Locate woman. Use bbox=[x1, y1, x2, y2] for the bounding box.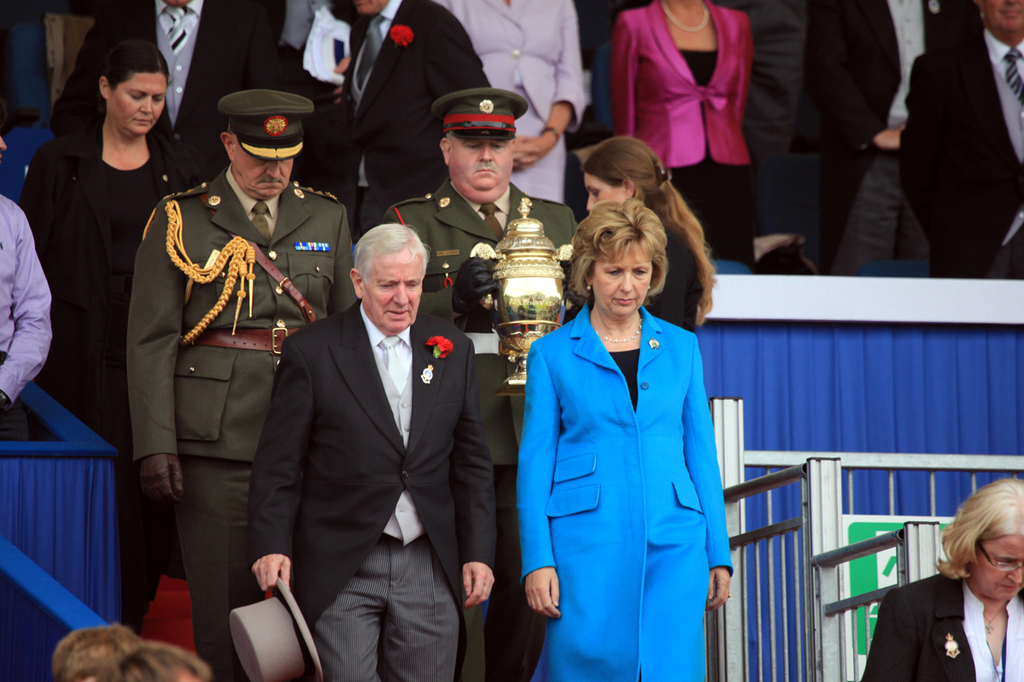
bbox=[607, 0, 758, 271].
